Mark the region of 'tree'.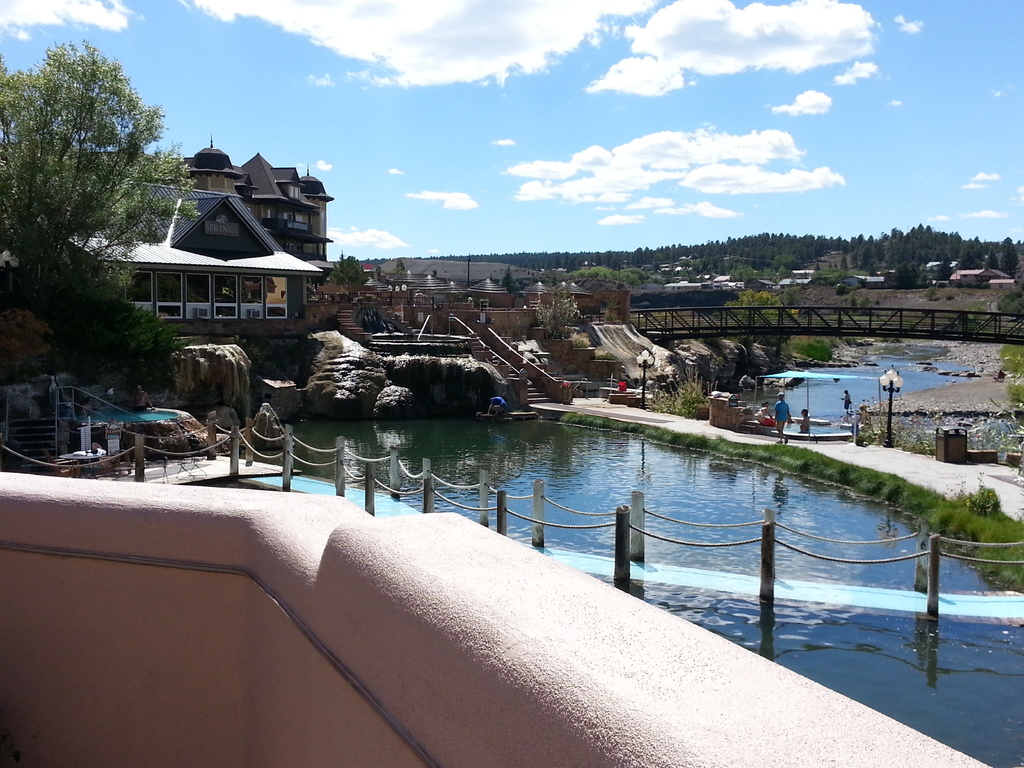
Region: (x1=890, y1=260, x2=916, y2=288).
